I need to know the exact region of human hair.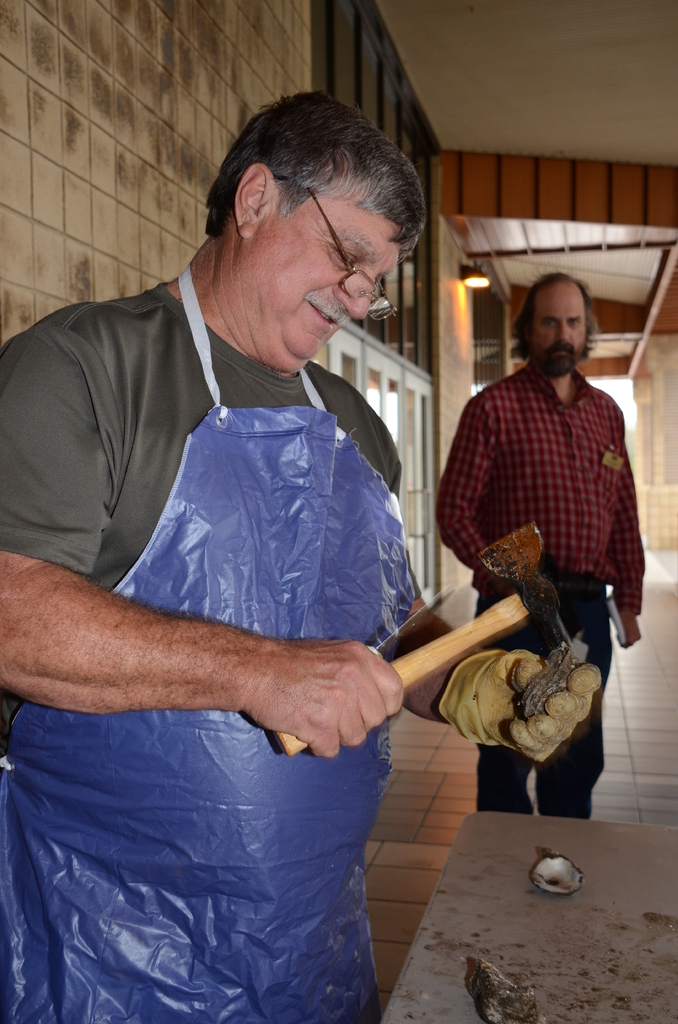
Region: <box>512,269,601,360</box>.
